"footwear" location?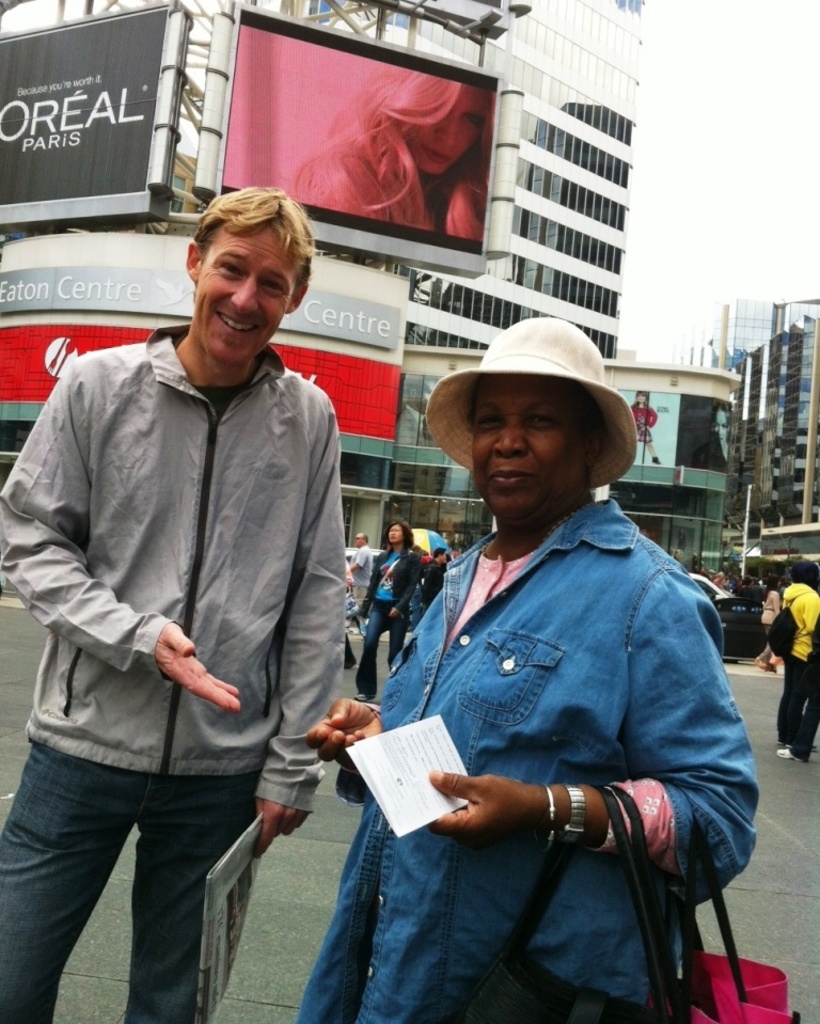
768/746/803/762
